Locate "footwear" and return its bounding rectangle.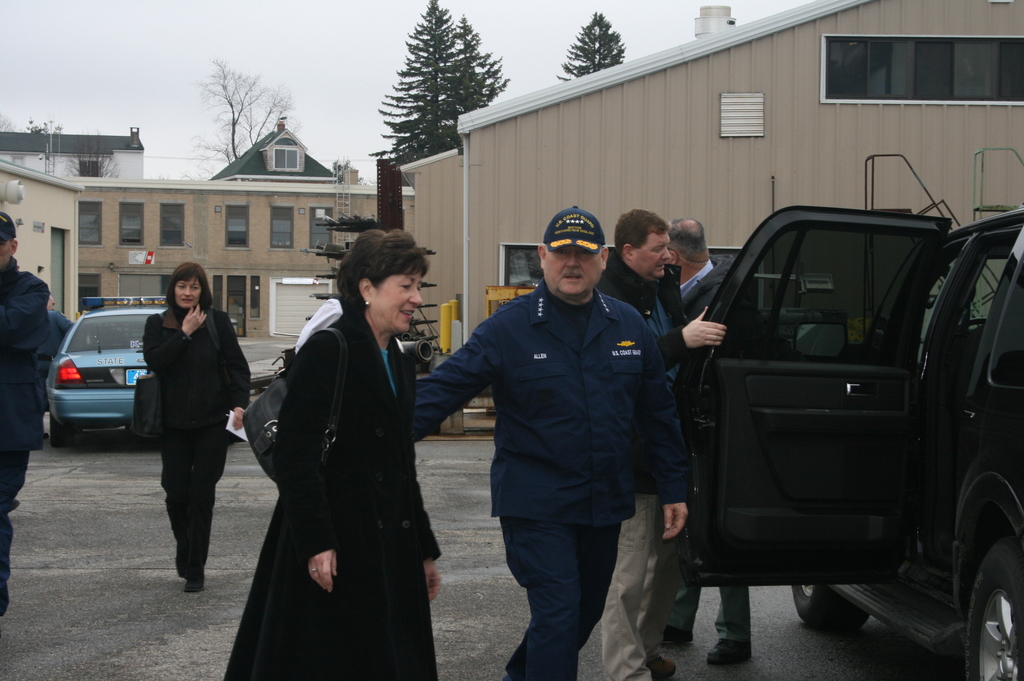
BBox(185, 579, 204, 593).
